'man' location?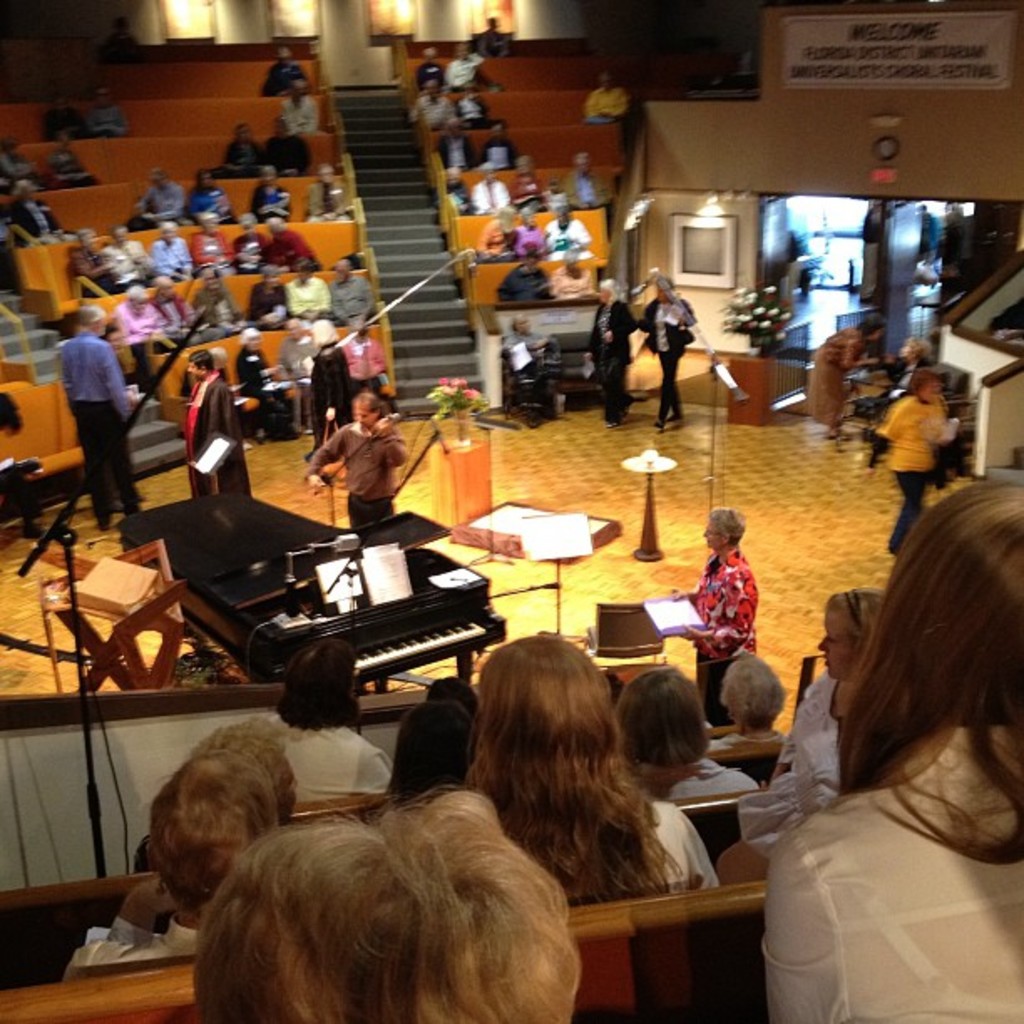
box(0, 137, 52, 181)
